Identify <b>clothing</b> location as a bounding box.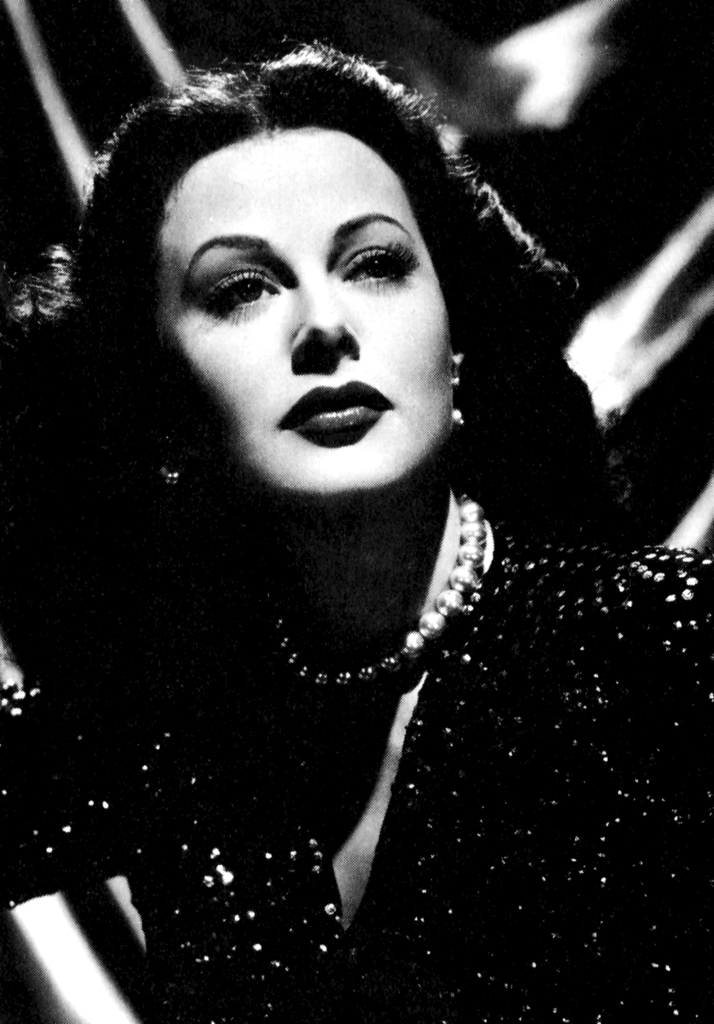
<box>1,476,713,1023</box>.
